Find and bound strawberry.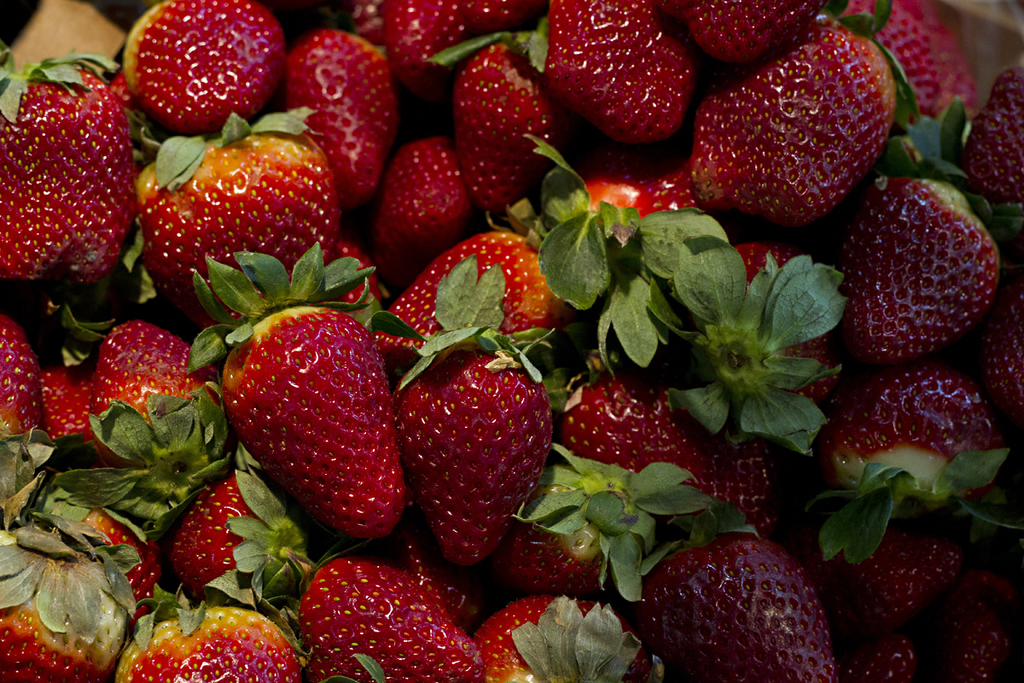
Bound: bbox=(422, 33, 567, 219).
